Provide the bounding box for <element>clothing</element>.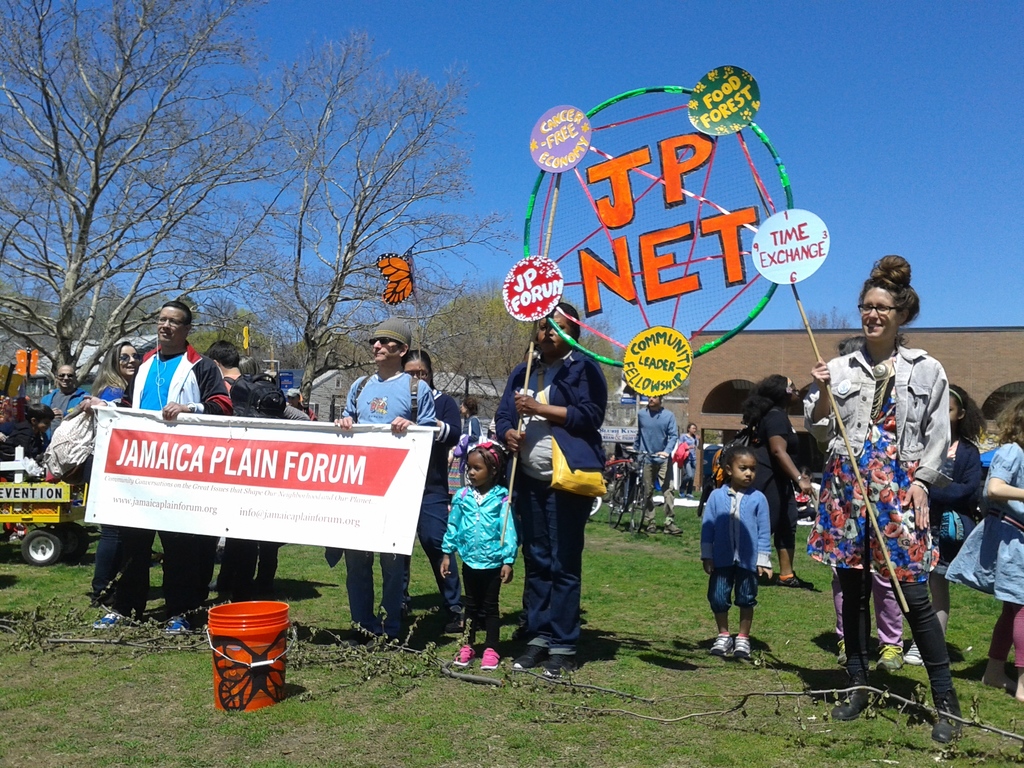
817, 324, 953, 696.
